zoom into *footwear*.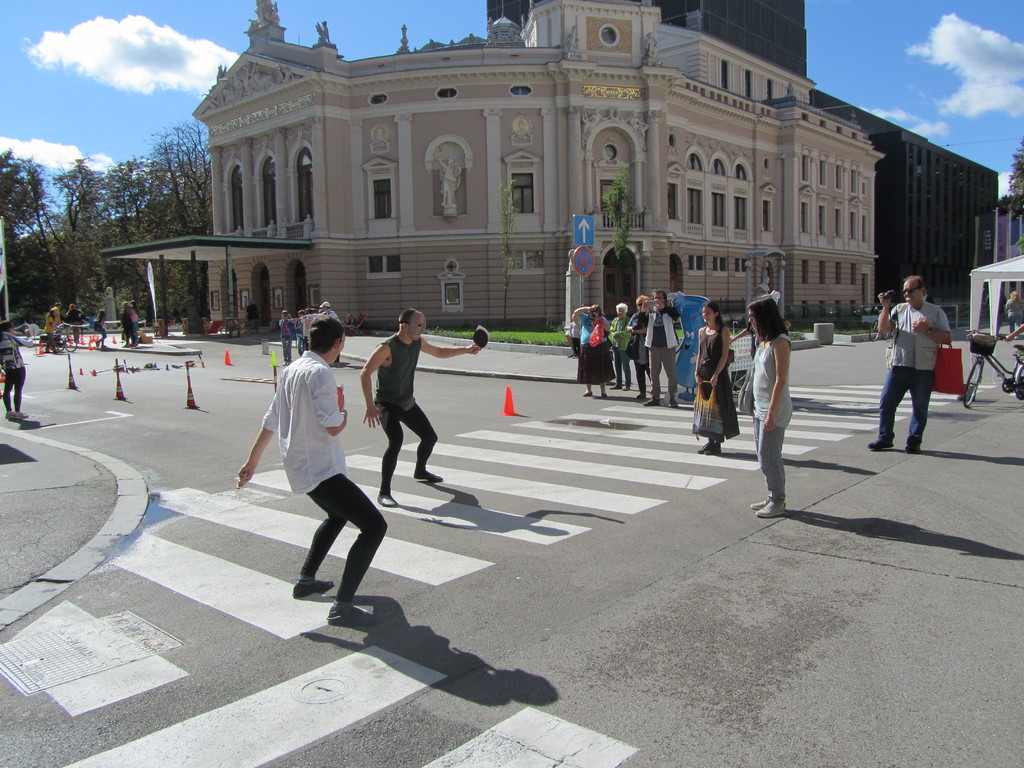
Zoom target: <bbox>623, 385, 630, 391</bbox>.
